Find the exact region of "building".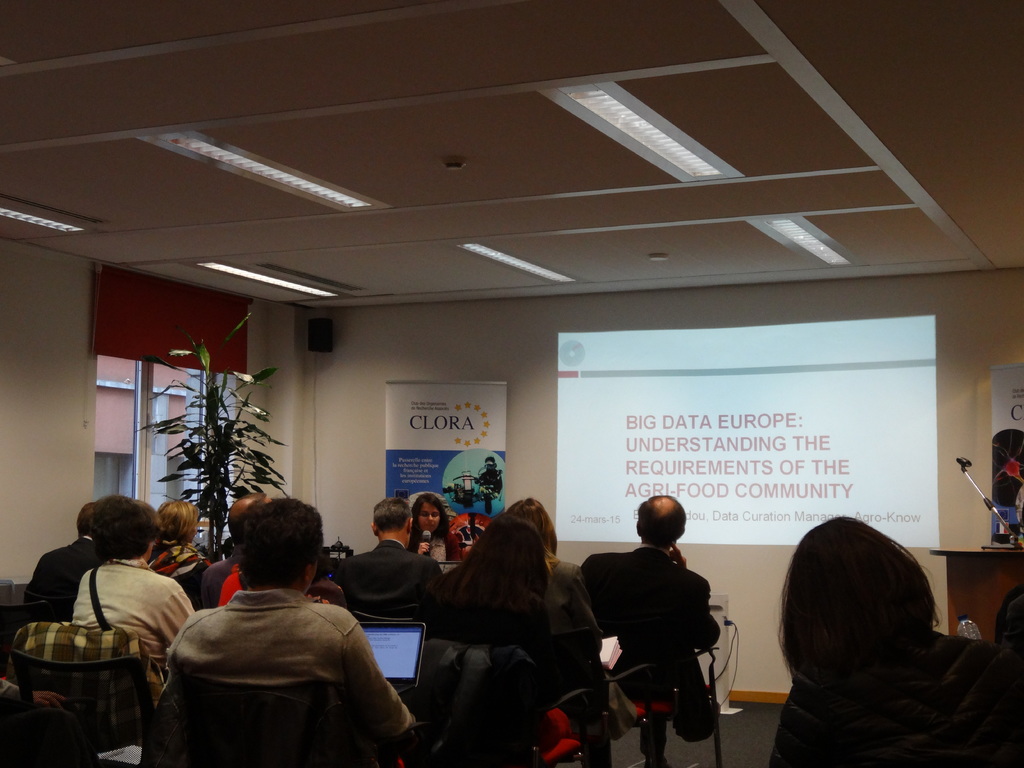
Exact region: [0, 0, 1023, 767].
